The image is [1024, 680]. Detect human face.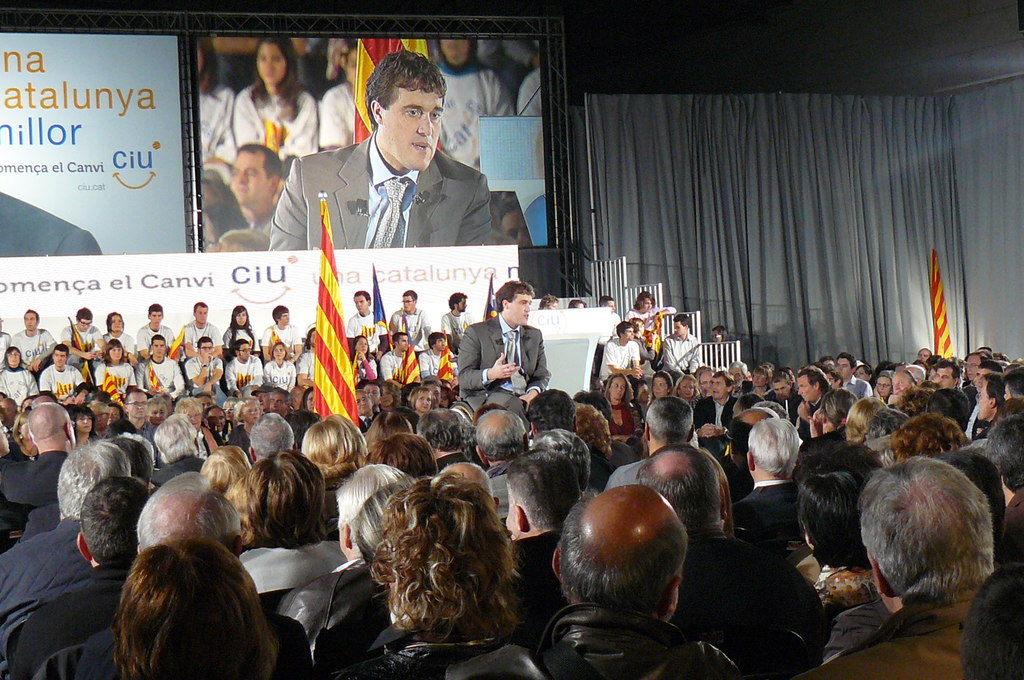
Detection: bbox=(356, 336, 369, 353).
